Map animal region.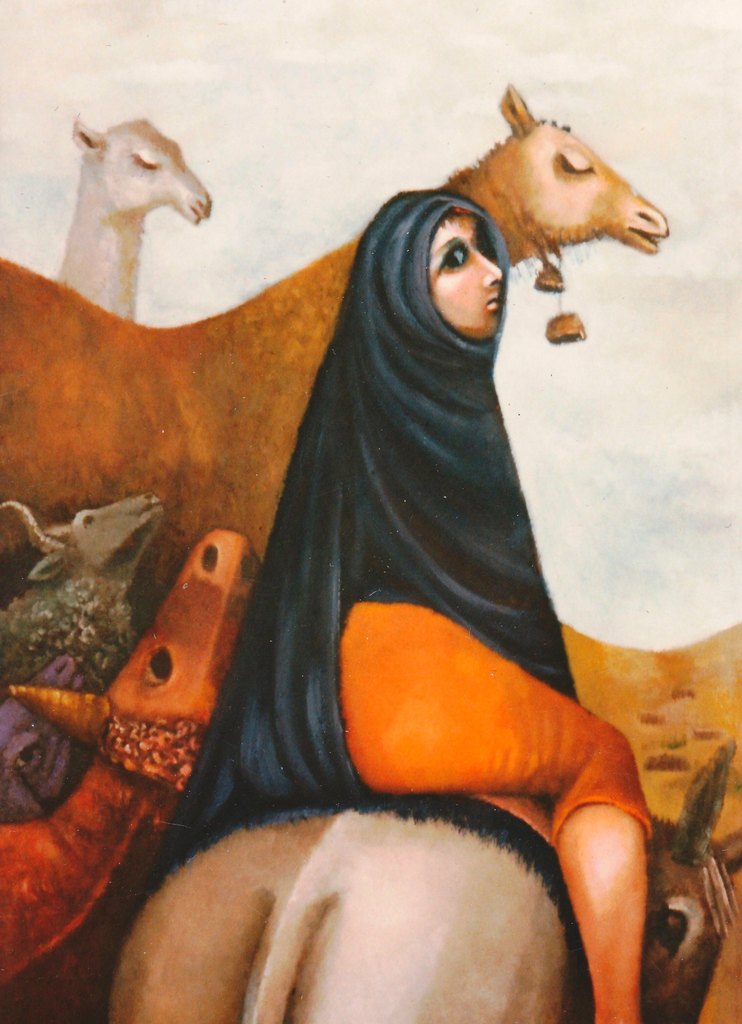
Mapped to <bbox>0, 533, 252, 1018</bbox>.
